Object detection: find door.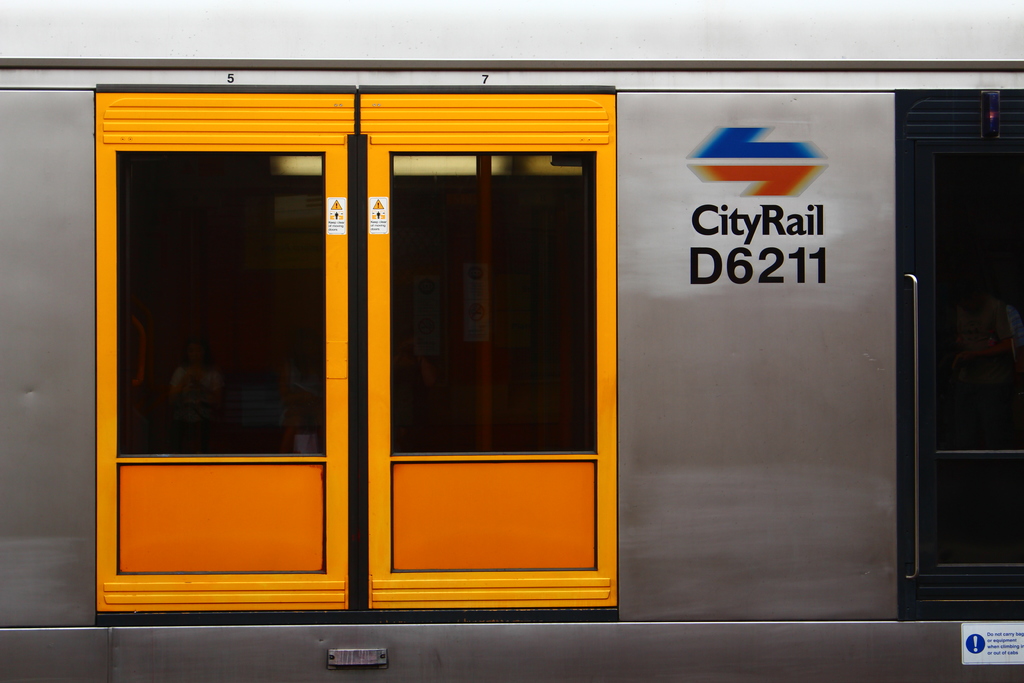
box=[894, 138, 1023, 620].
